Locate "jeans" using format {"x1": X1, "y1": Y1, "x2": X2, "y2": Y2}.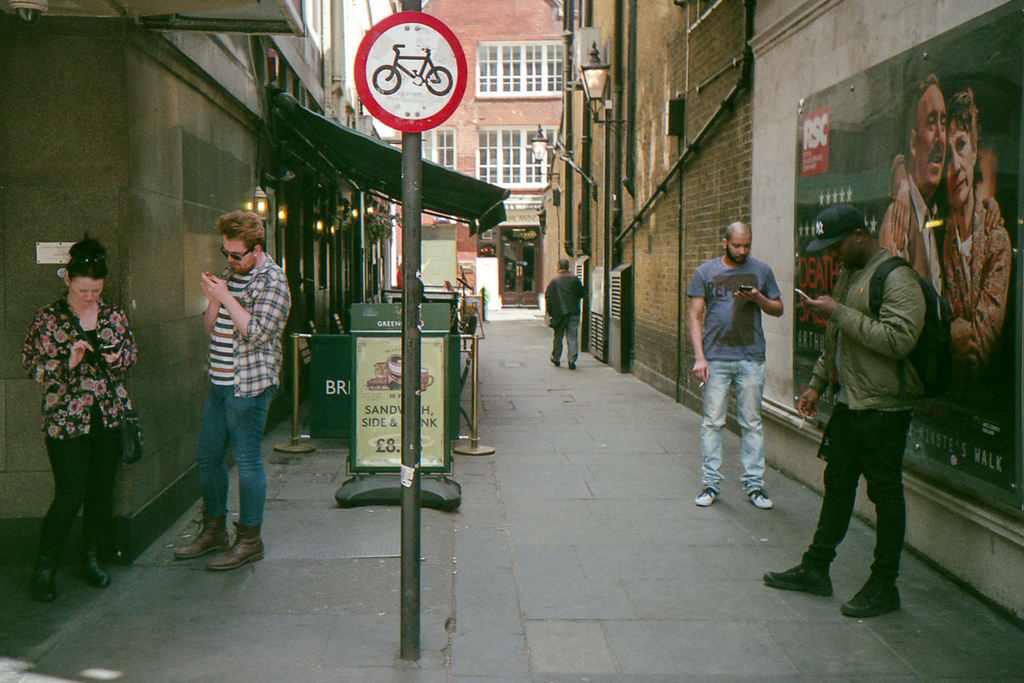
{"x1": 194, "y1": 381, "x2": 278, "y2": 529}.
